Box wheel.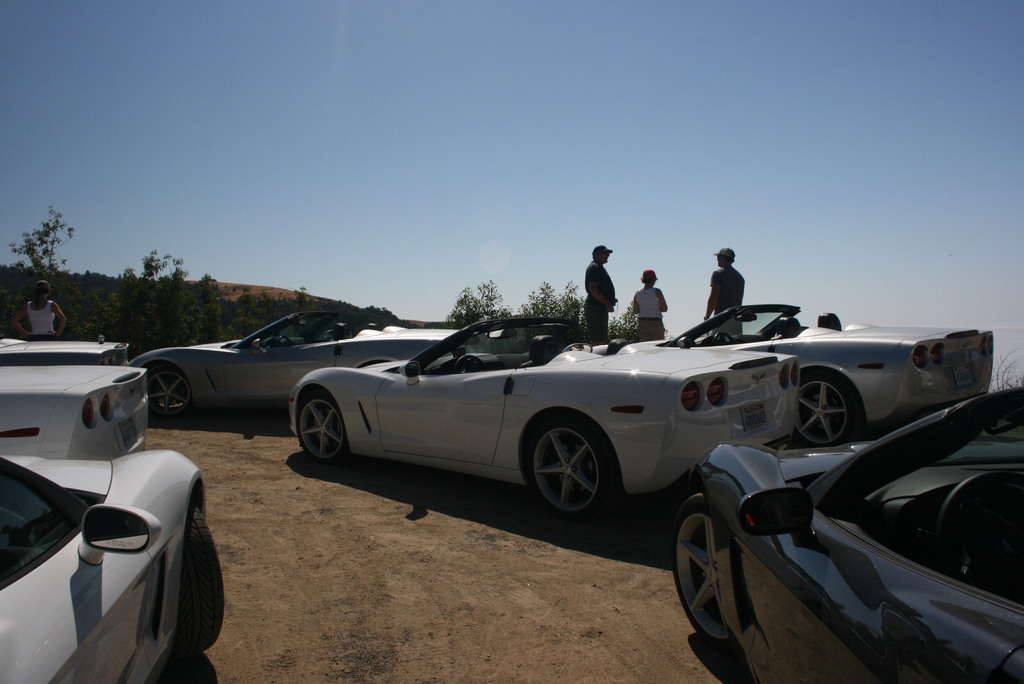
[785,371,856,450].
